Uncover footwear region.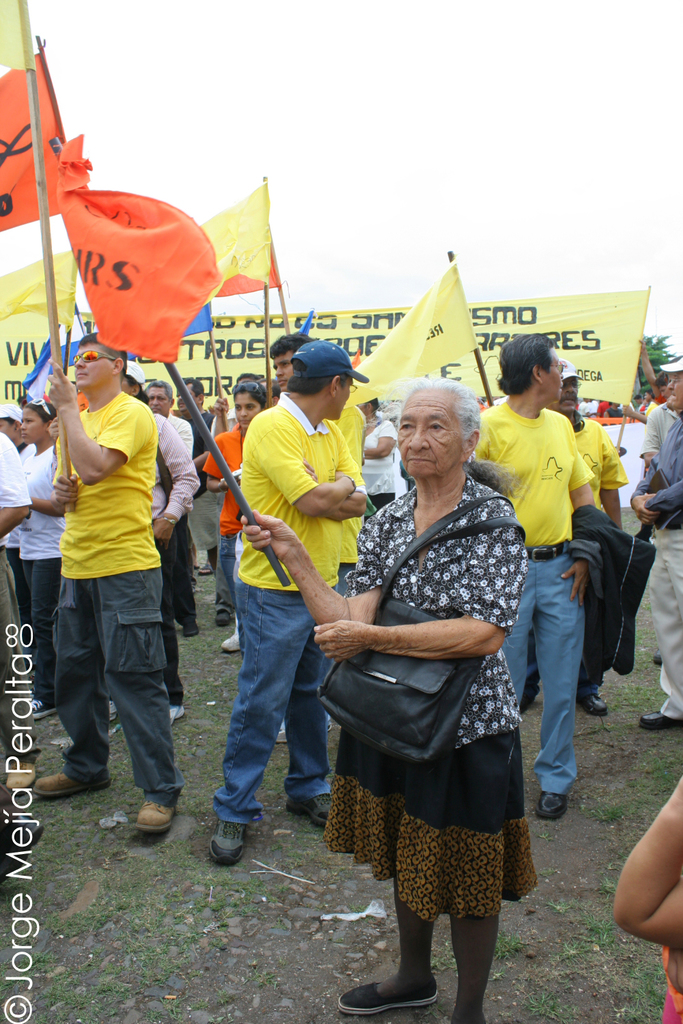
Uncovered: [31, 702, 57, 727].
